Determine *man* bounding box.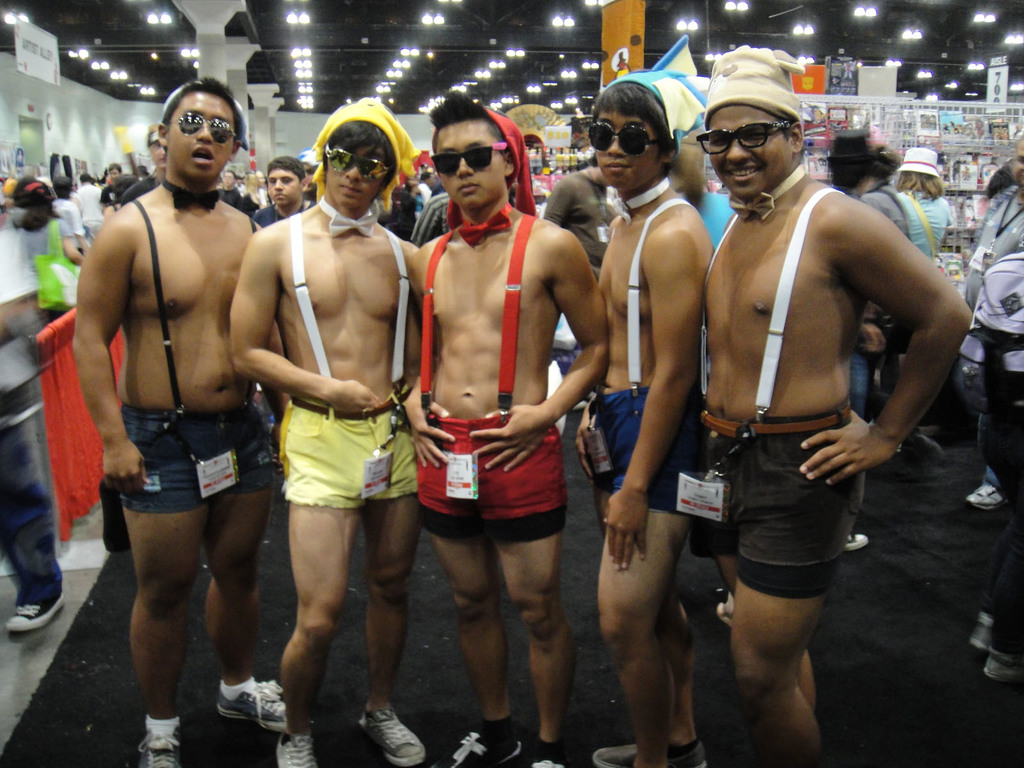
Determined: <region>959, 134, 1023, 513</region>.
